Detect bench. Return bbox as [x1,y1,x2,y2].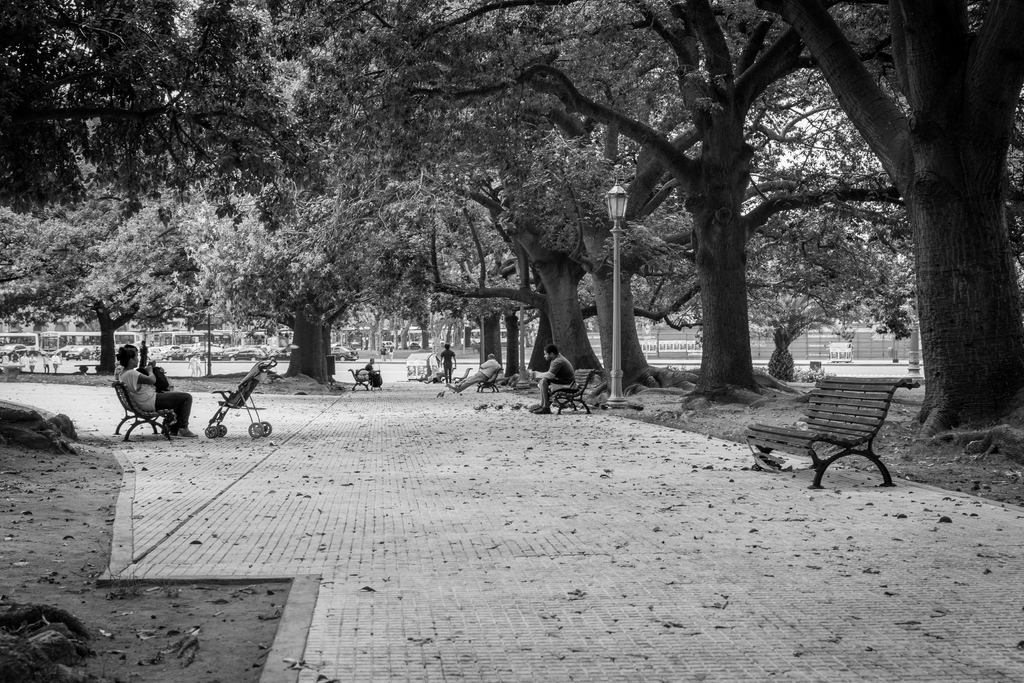
[542,358,611,413].
